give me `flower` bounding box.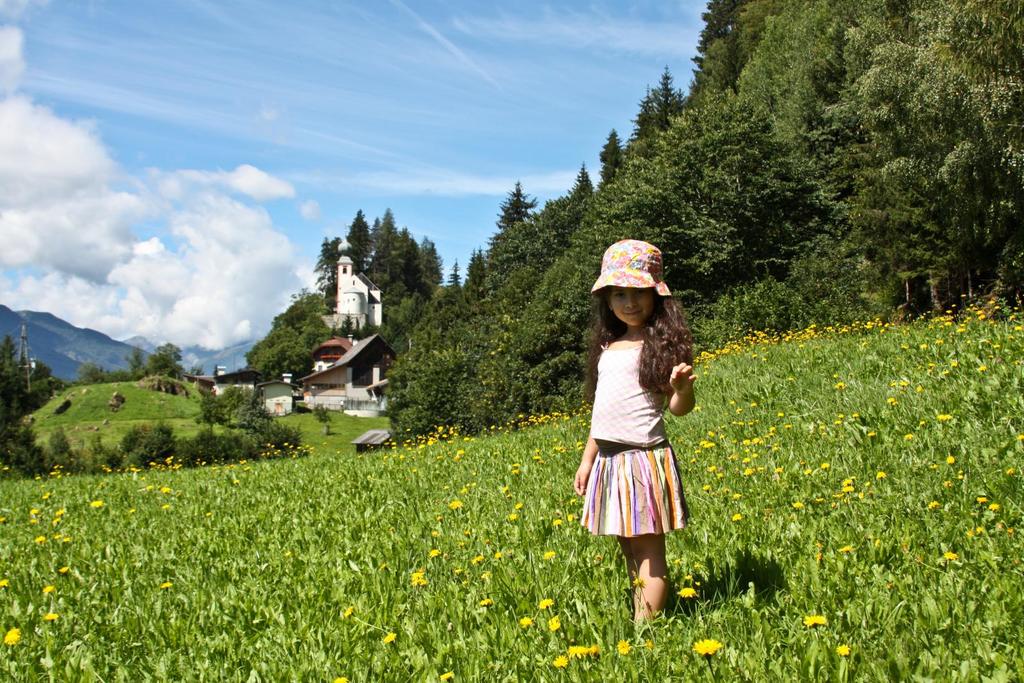
select_region(692, 639, 719, 661).
